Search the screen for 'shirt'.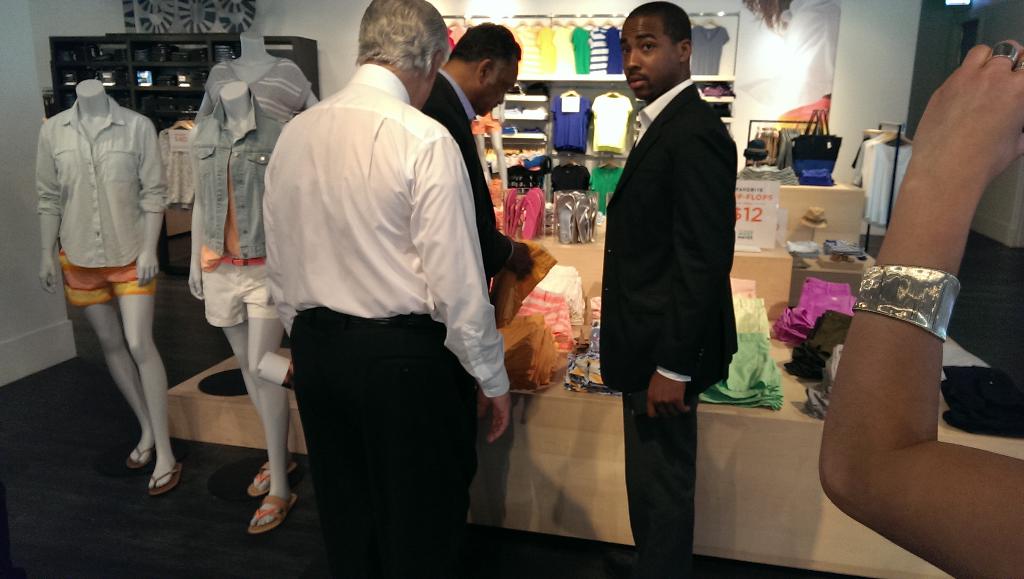
Found at 262/62/514/398.
